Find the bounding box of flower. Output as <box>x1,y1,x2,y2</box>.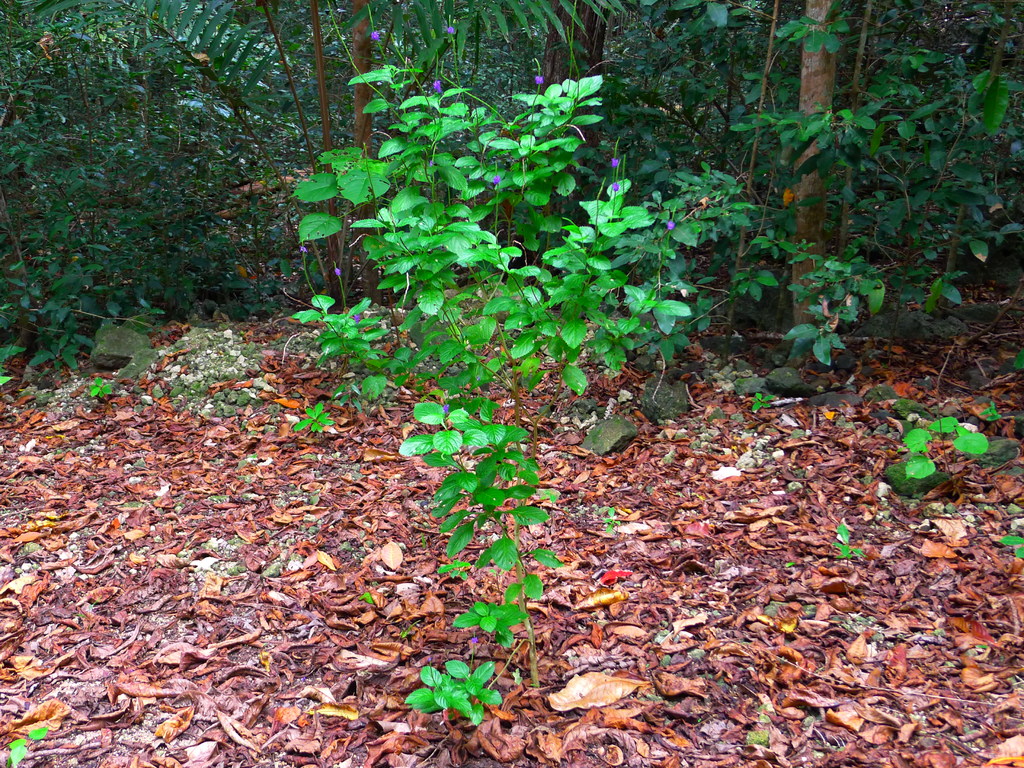
<box>370,30,380,42</box>.
